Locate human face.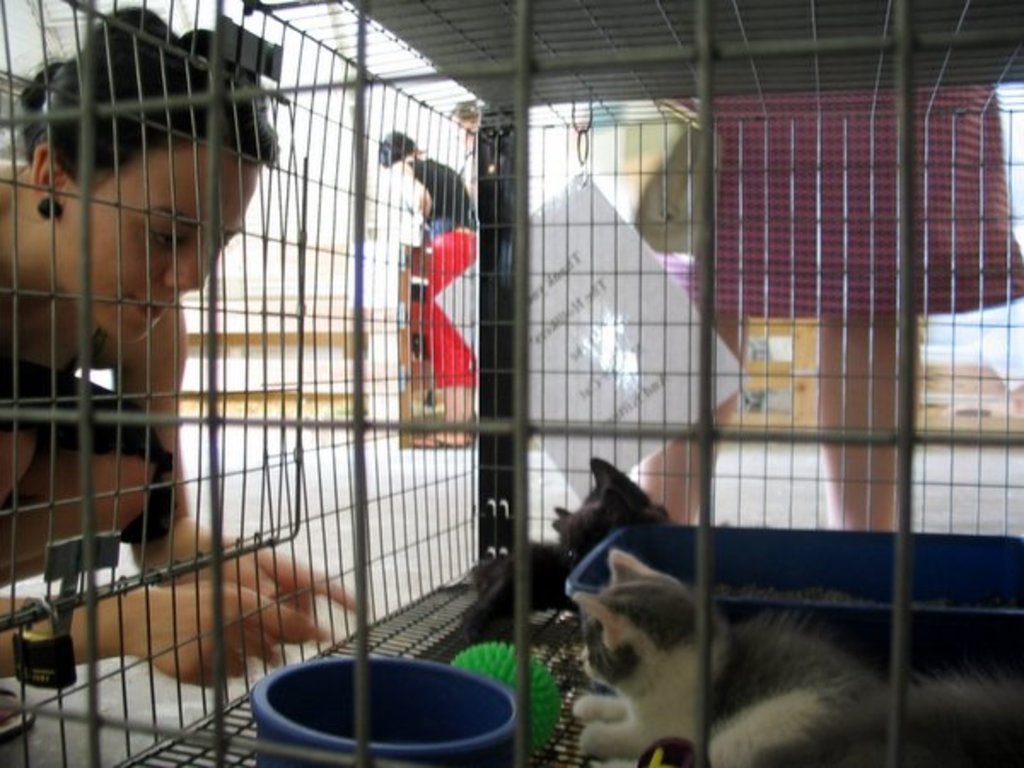
Bounding box: 58, 140, 256, 341.
